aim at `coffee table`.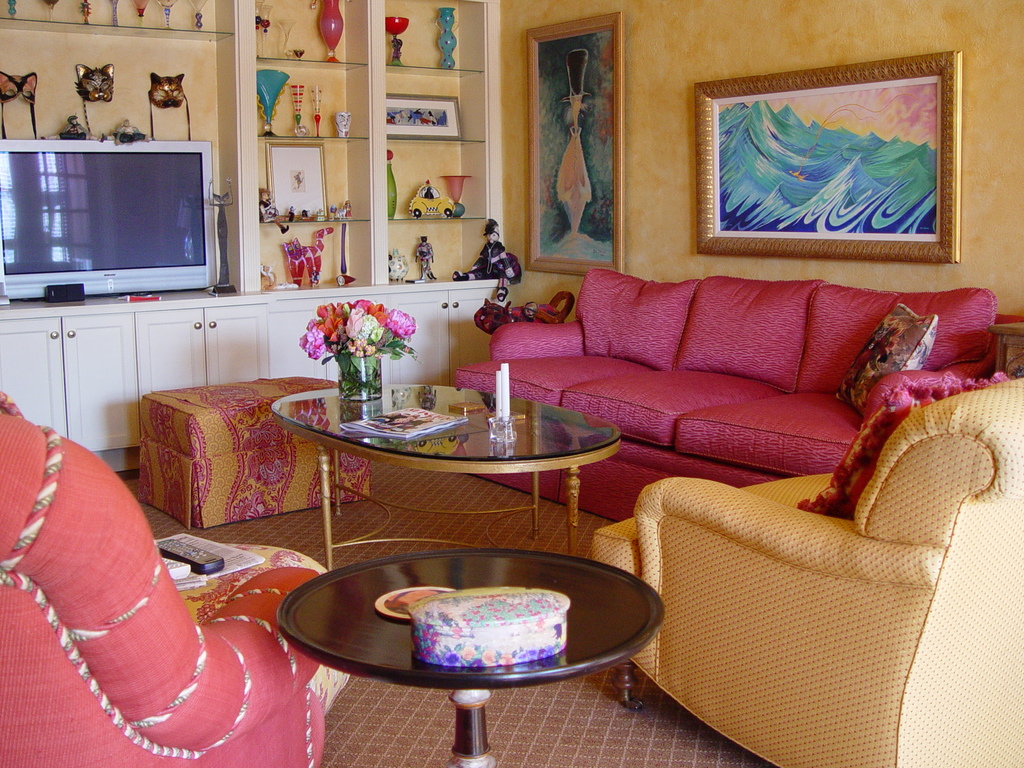
Aimed at <bbox>275, 378, 620, 573</bbox>.
